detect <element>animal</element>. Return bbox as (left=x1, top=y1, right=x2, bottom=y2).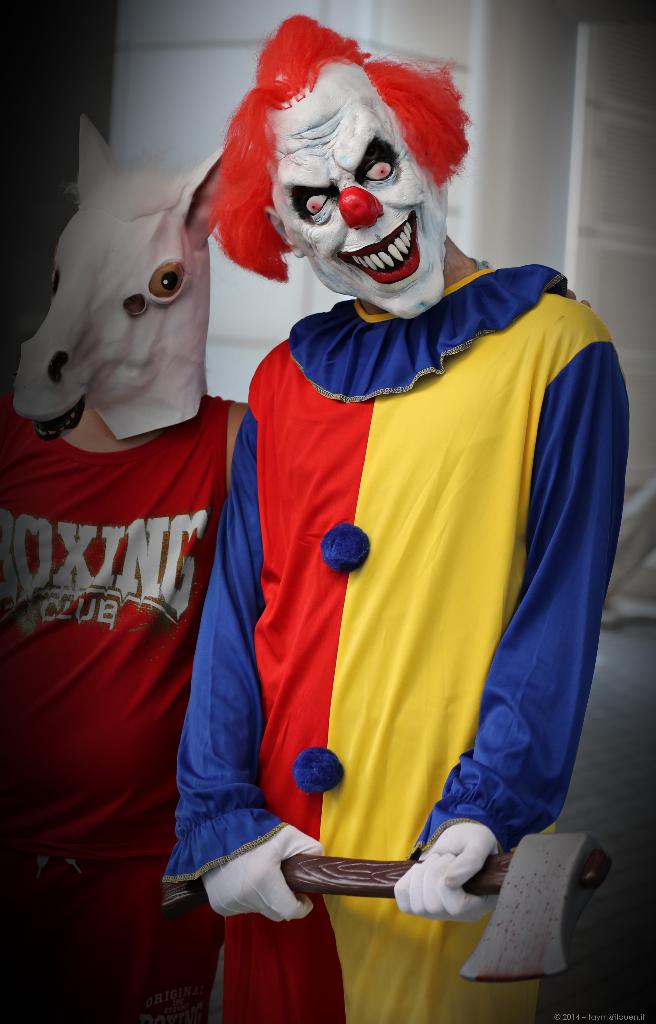
(left=10, top=106, right=228, bottom=444).
